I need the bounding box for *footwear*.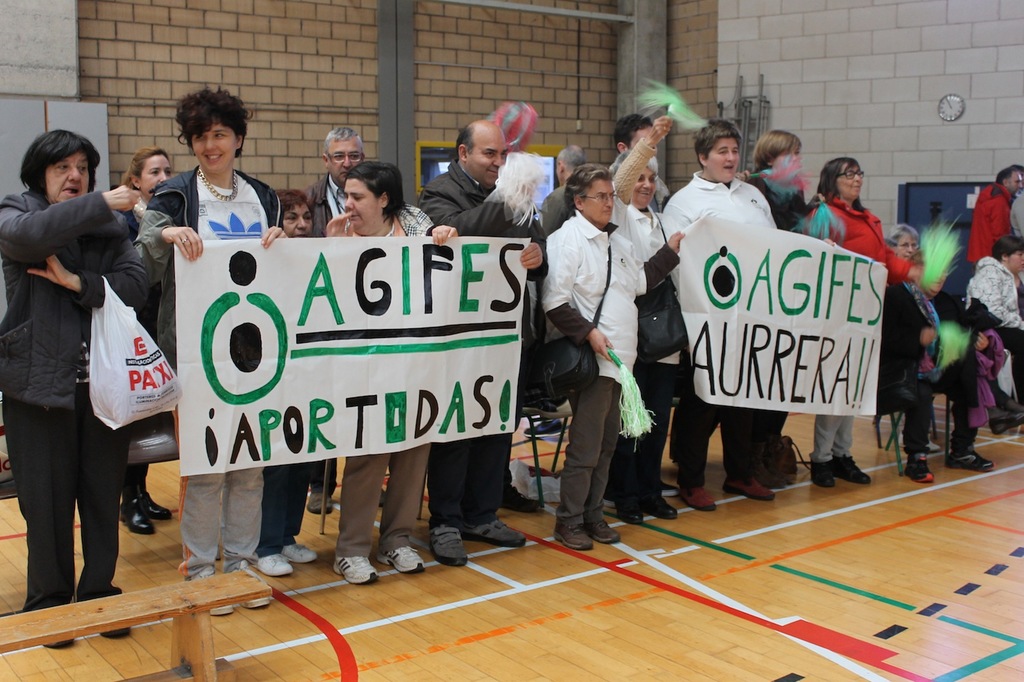
Here it is: bbox=(329, 556, 380, 586).
